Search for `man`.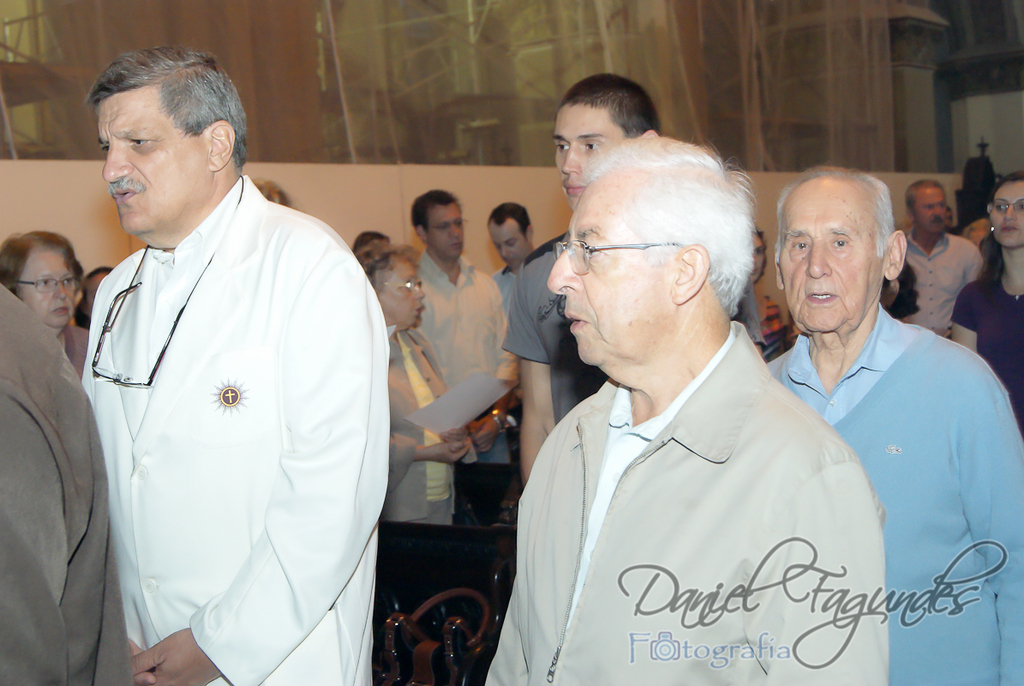
Found at 407:185:520:459.
